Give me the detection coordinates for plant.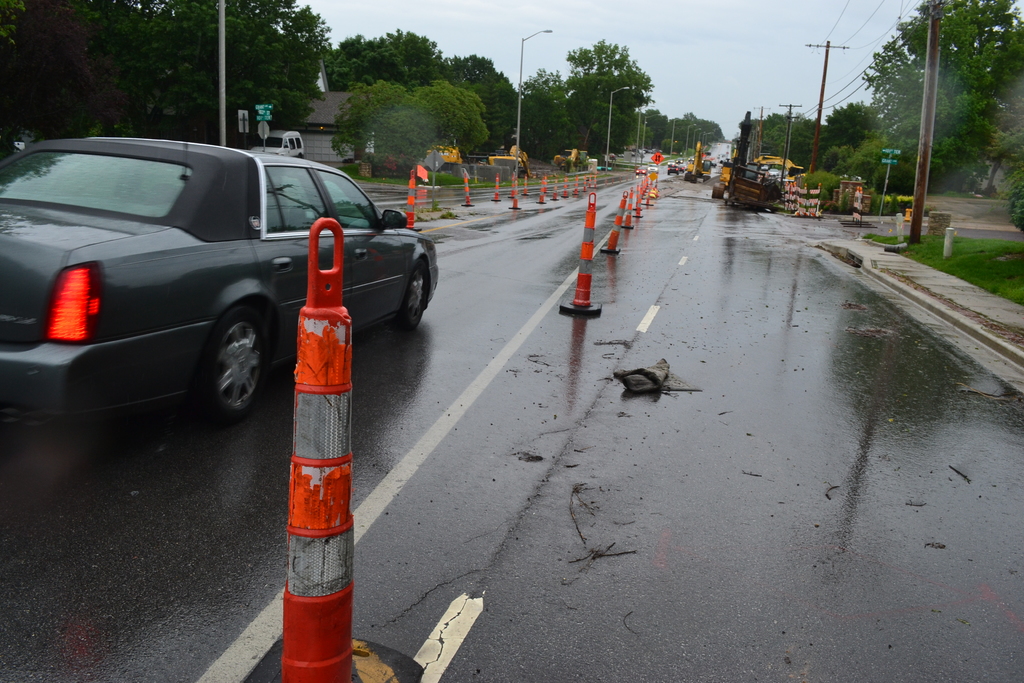
943 188 980 195.
